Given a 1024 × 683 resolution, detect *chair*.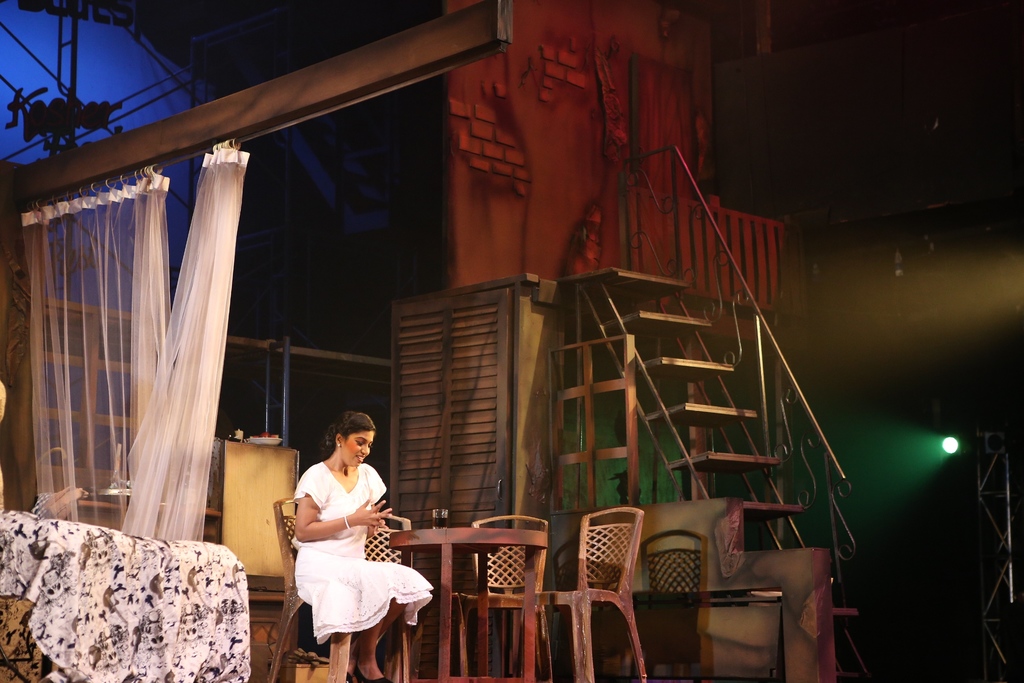
BBox(340, 505, 414, 682).
